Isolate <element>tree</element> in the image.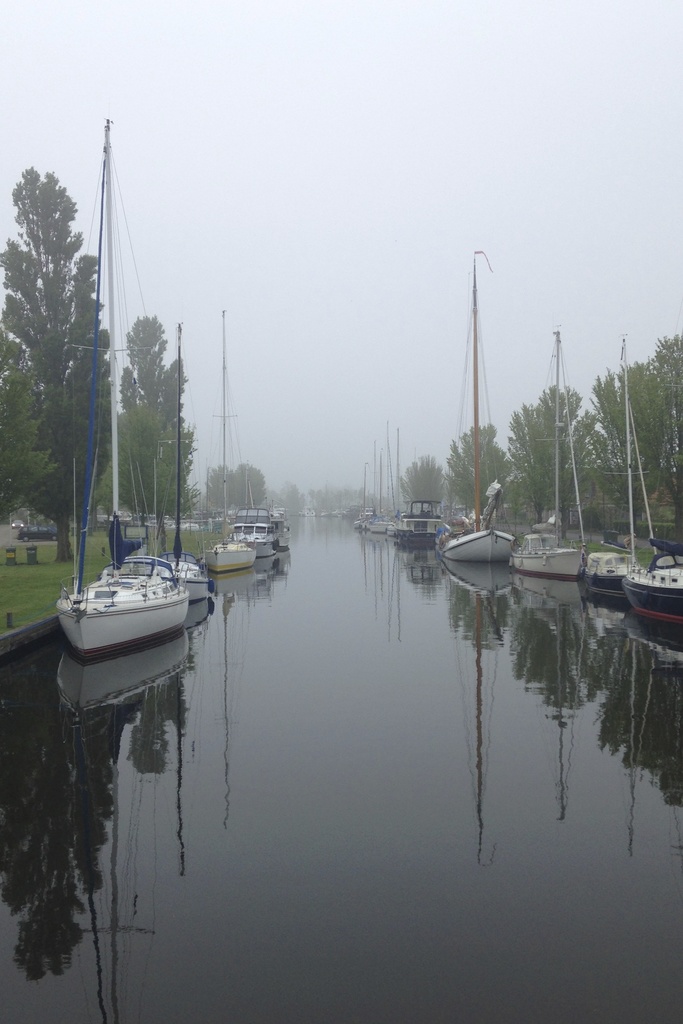
Isolated region: bbox=[117, 312, 201, 552].
